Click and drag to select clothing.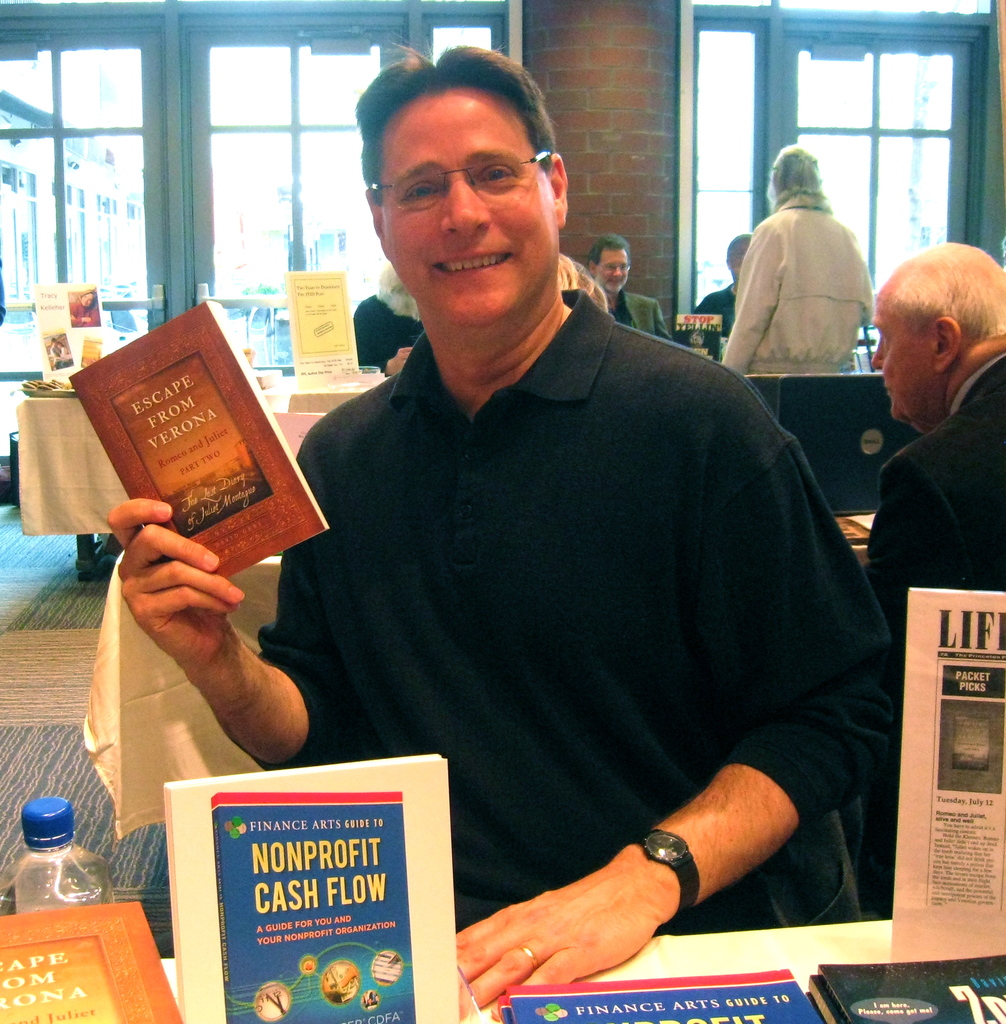
Selection: [left=344, top=281, right=438, bottom=381].
